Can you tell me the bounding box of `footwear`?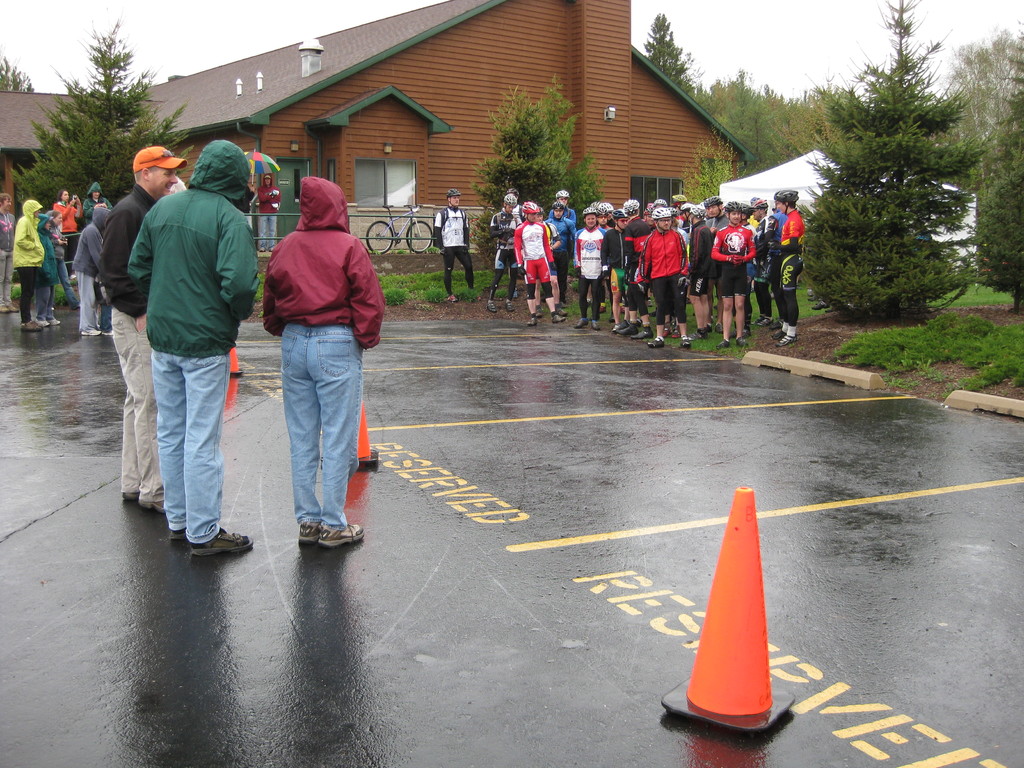
737 333 744 347.
